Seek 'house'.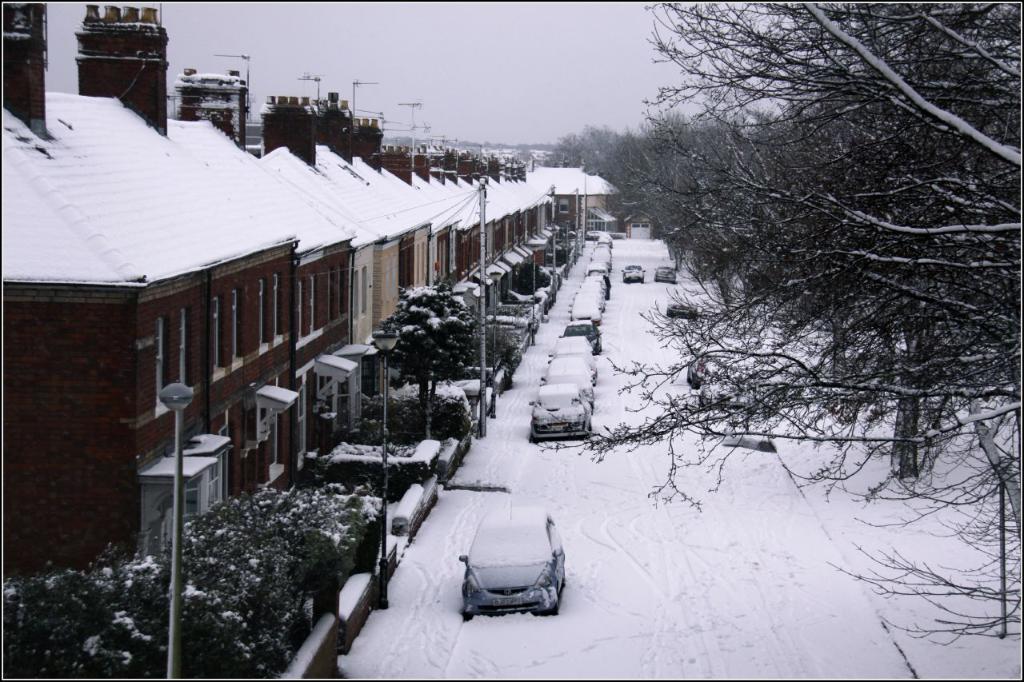
[left=0, top=0, right=616, bottom=586].
